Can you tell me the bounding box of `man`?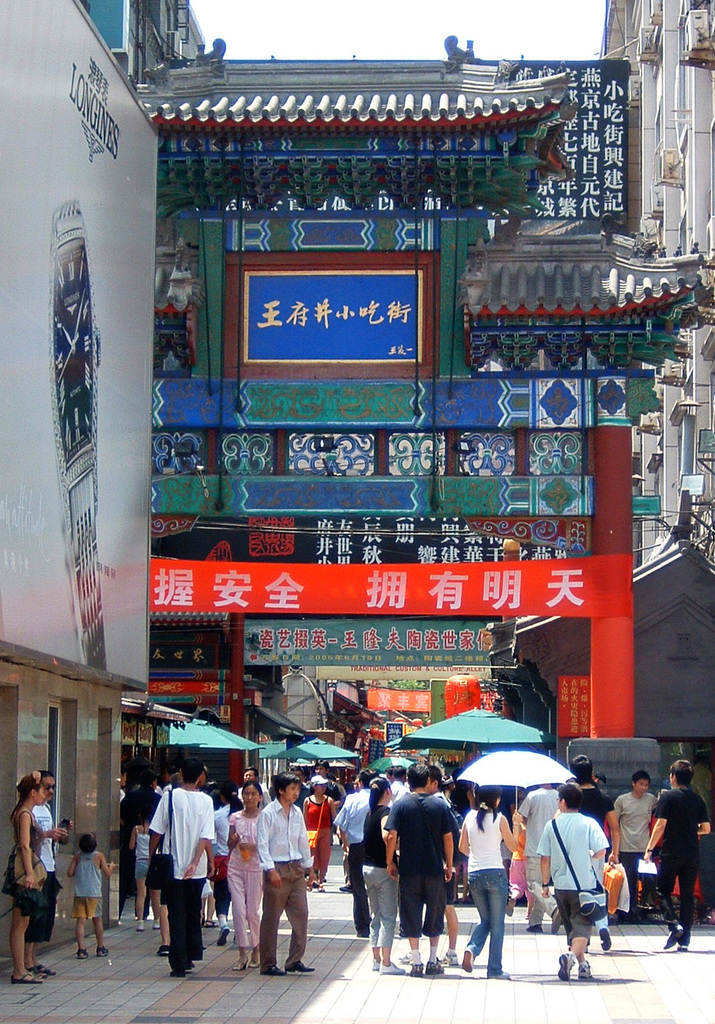
locate(642, 757, 710, 951).
